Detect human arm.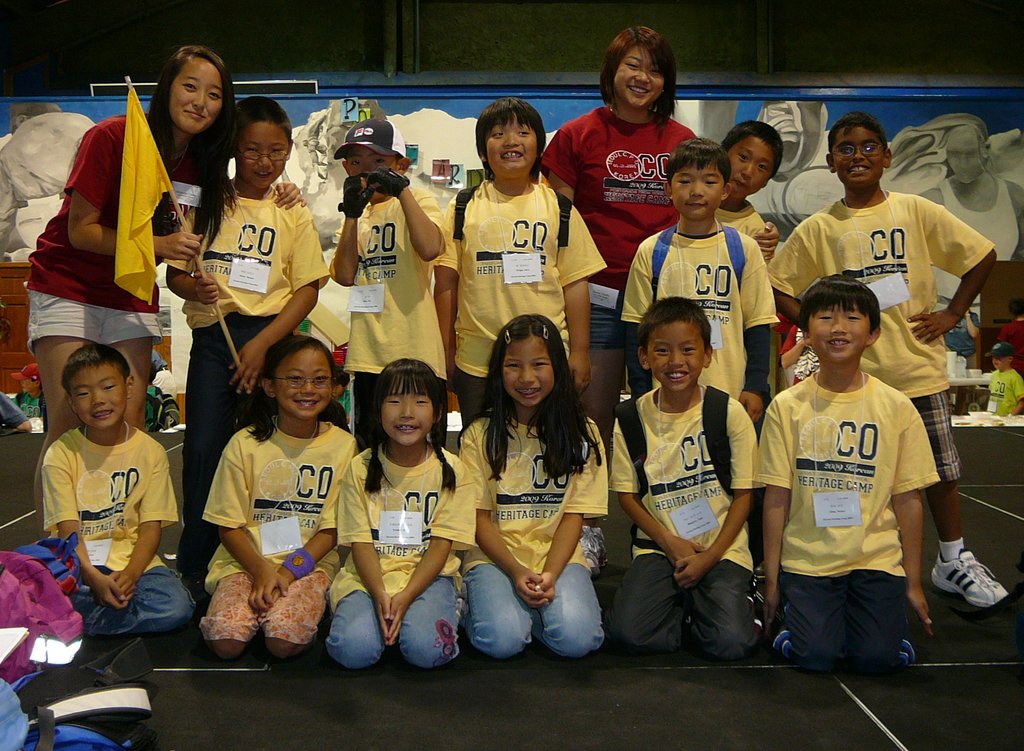
Detected at BBox(662, 393, 771, 585).
